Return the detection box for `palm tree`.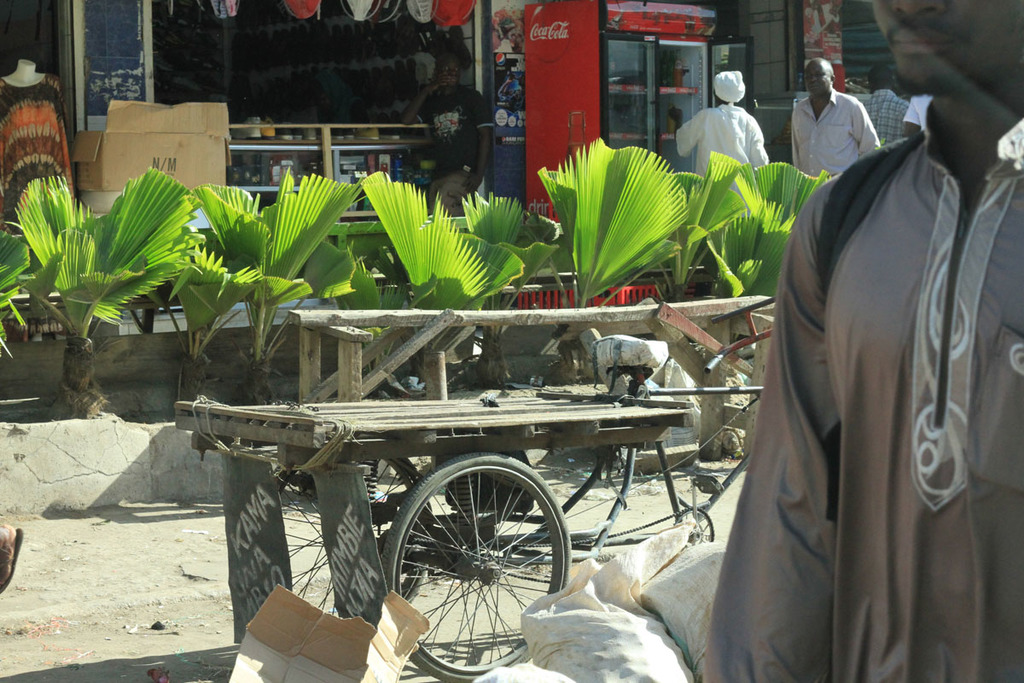
BBox(355, 168, 562, 377).
